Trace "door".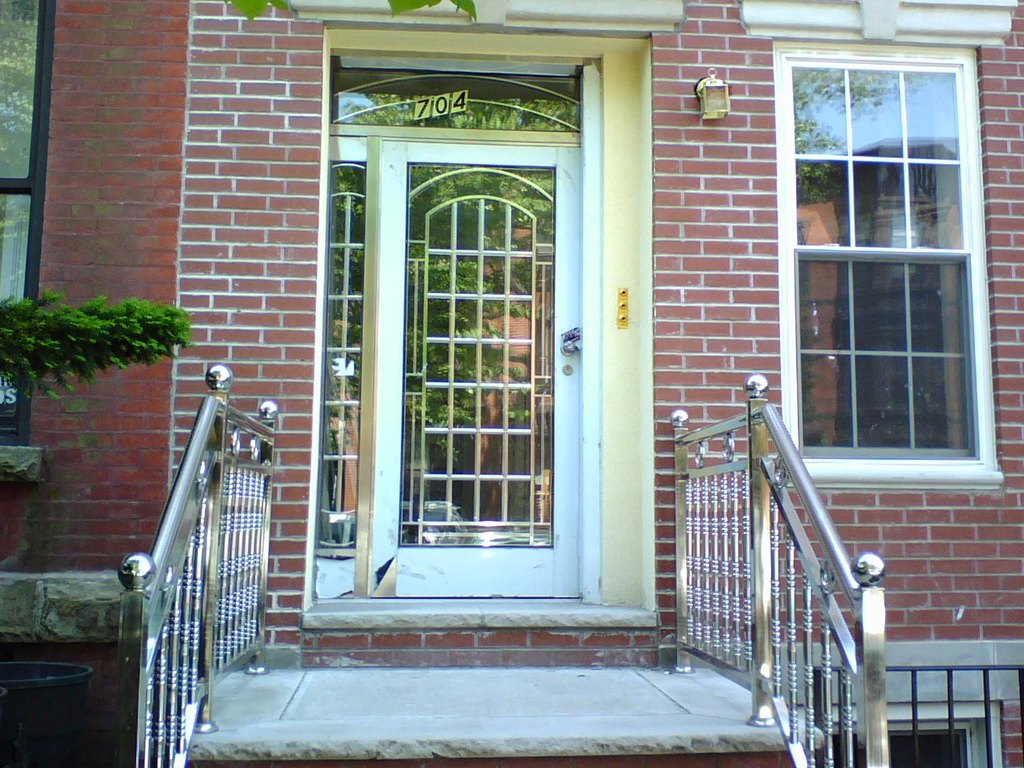
Traced to [330,60,587,634].
